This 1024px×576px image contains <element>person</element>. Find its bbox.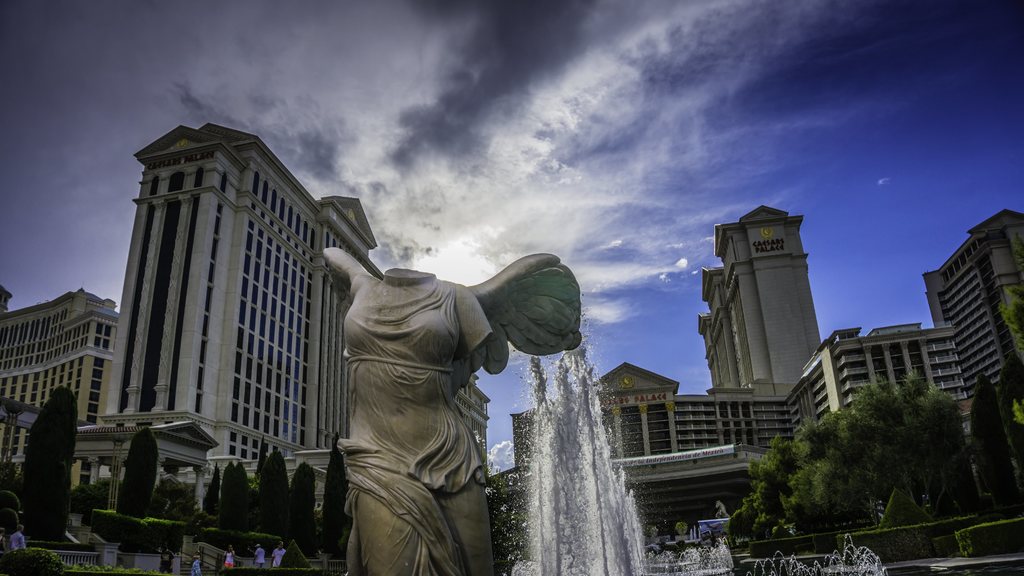
{"x1": 190, "y1": 548, "x2": 203, "y2": 575}.
